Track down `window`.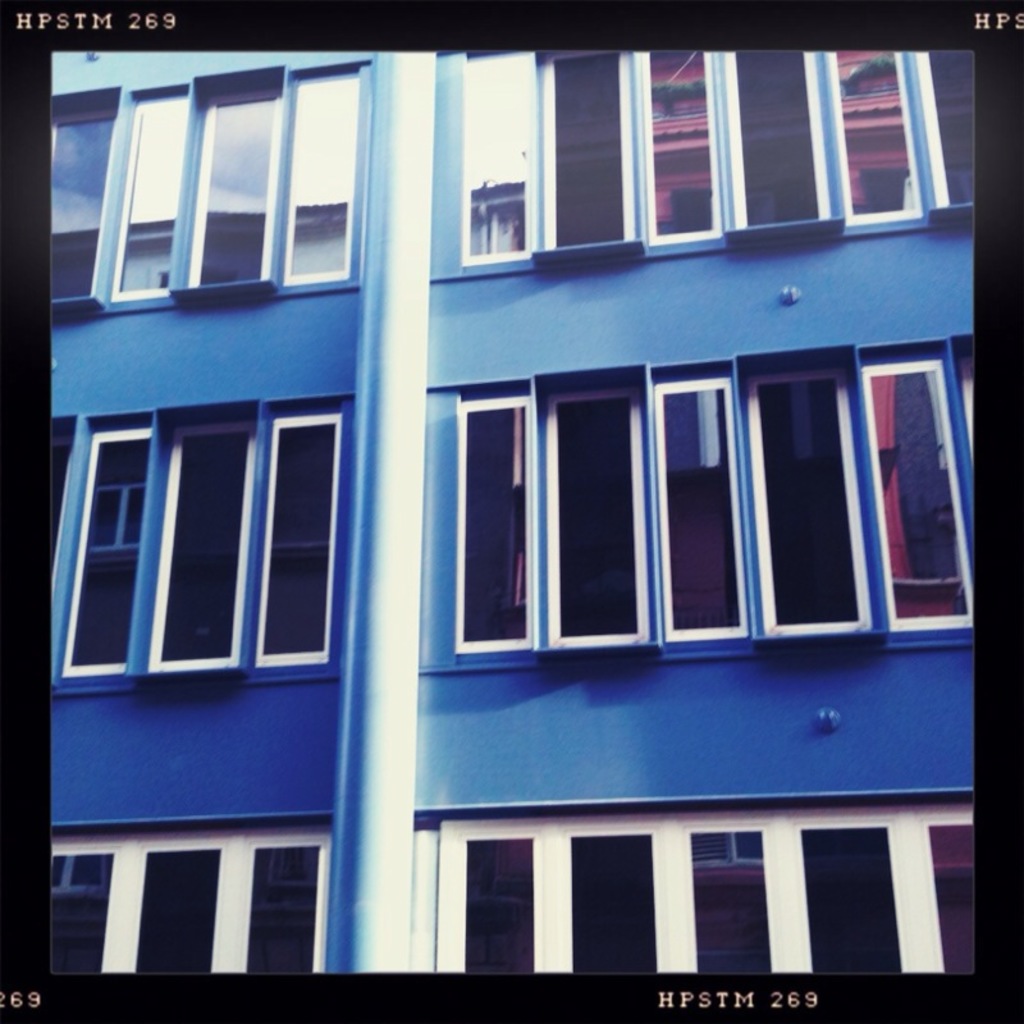
Tracked to [430,824,970,970].
